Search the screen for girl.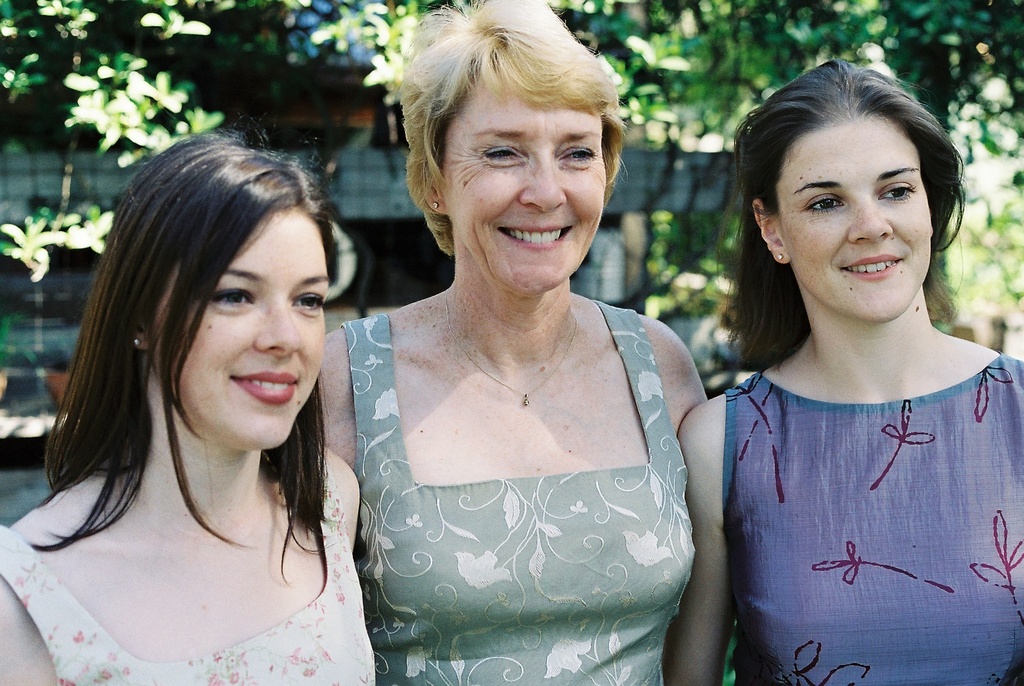
Found at [x1=0, y1=126, x2=374, y2=682].
